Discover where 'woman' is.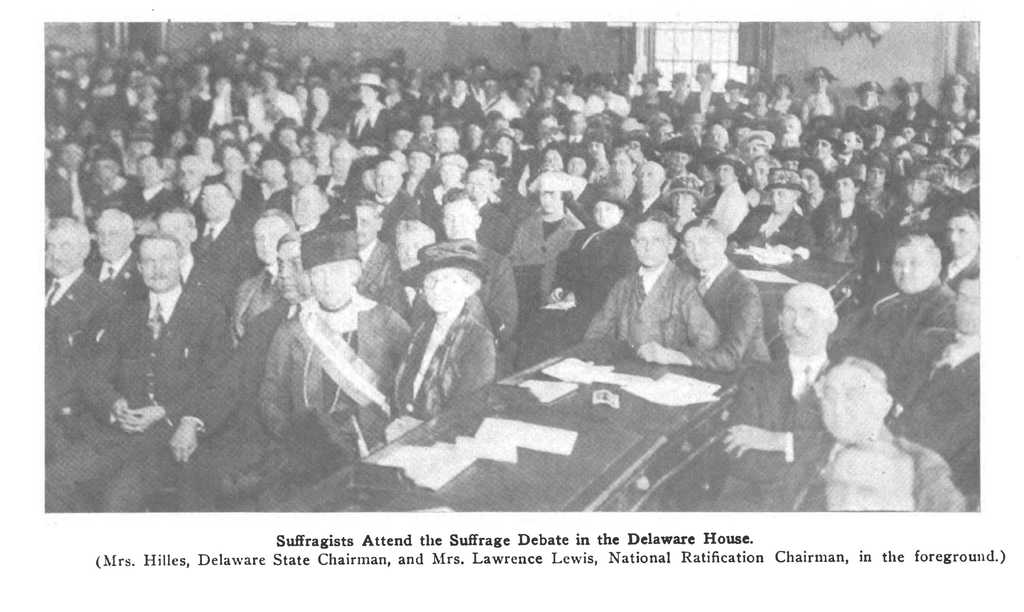
Discovered at x1=658 y1=174 x2=705 y2=252.
